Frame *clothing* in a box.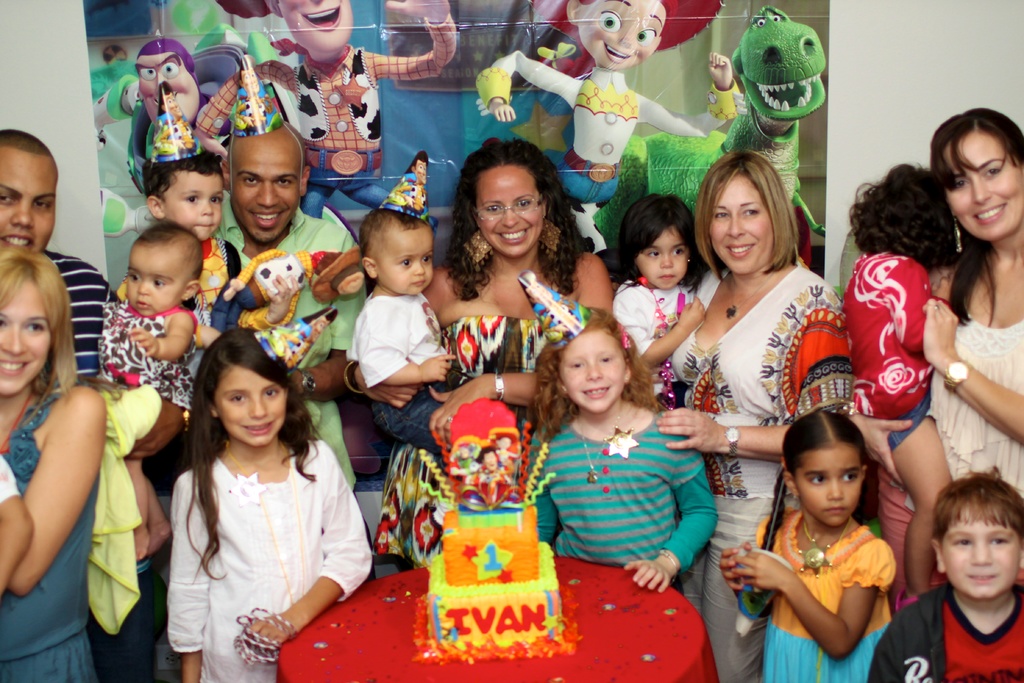
<region>151, 413, 365, 650</region>.
